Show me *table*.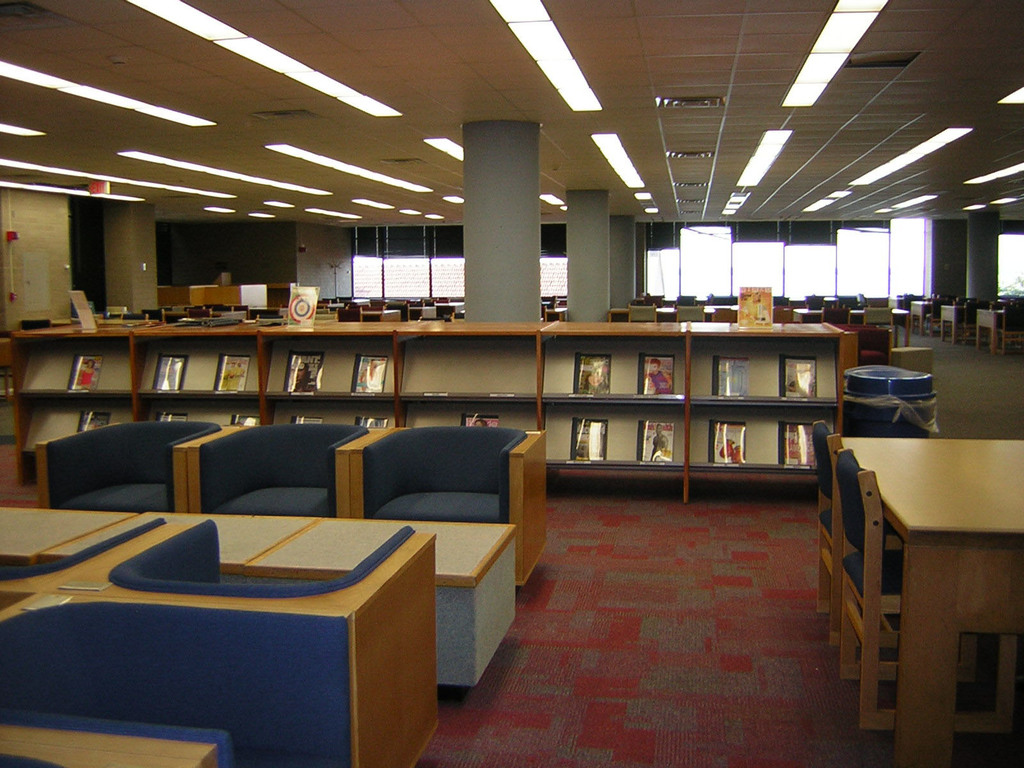
*table* is here: region(861, 445, 1023, 751).
